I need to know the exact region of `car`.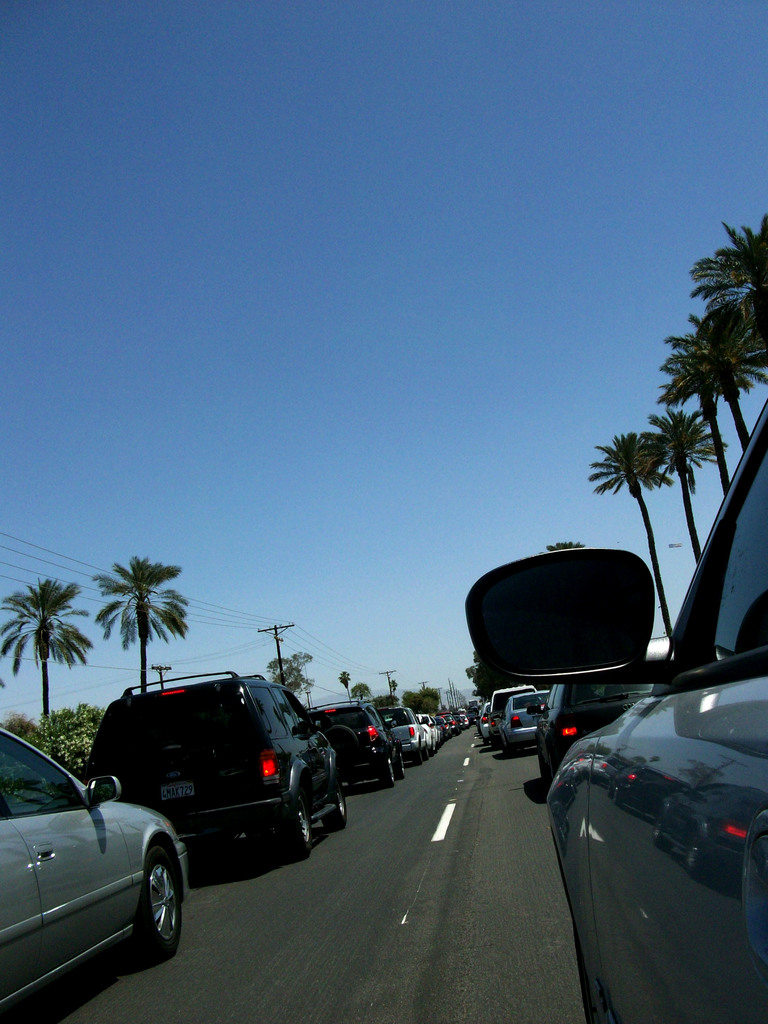
Region: bbox(474, 705, 492, 736).
